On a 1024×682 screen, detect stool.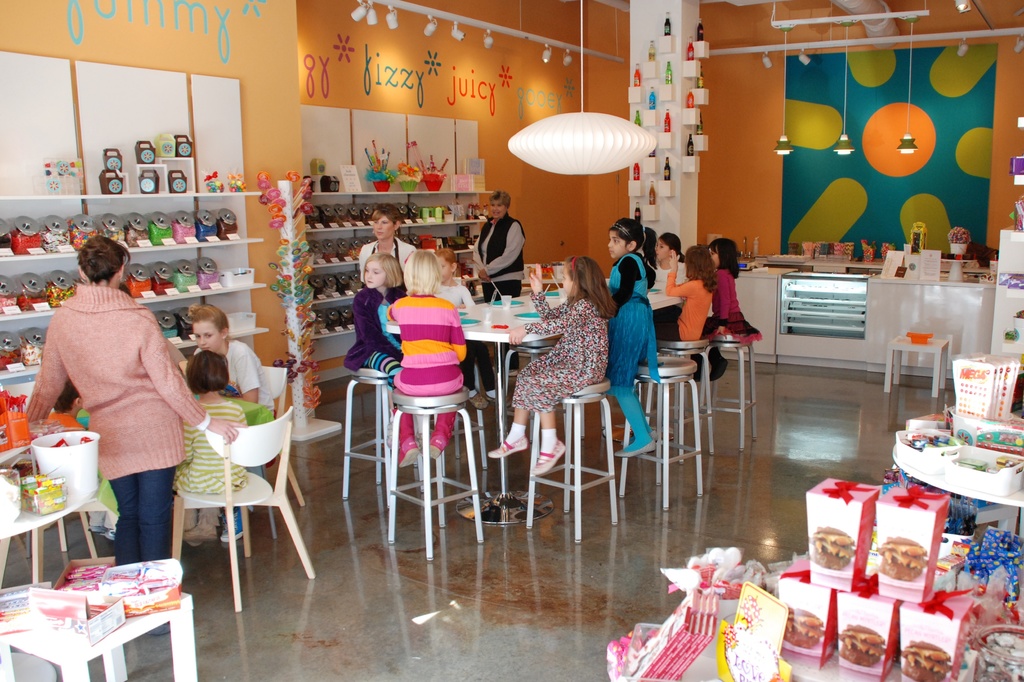
select_region(504, 339, 560, 394).
